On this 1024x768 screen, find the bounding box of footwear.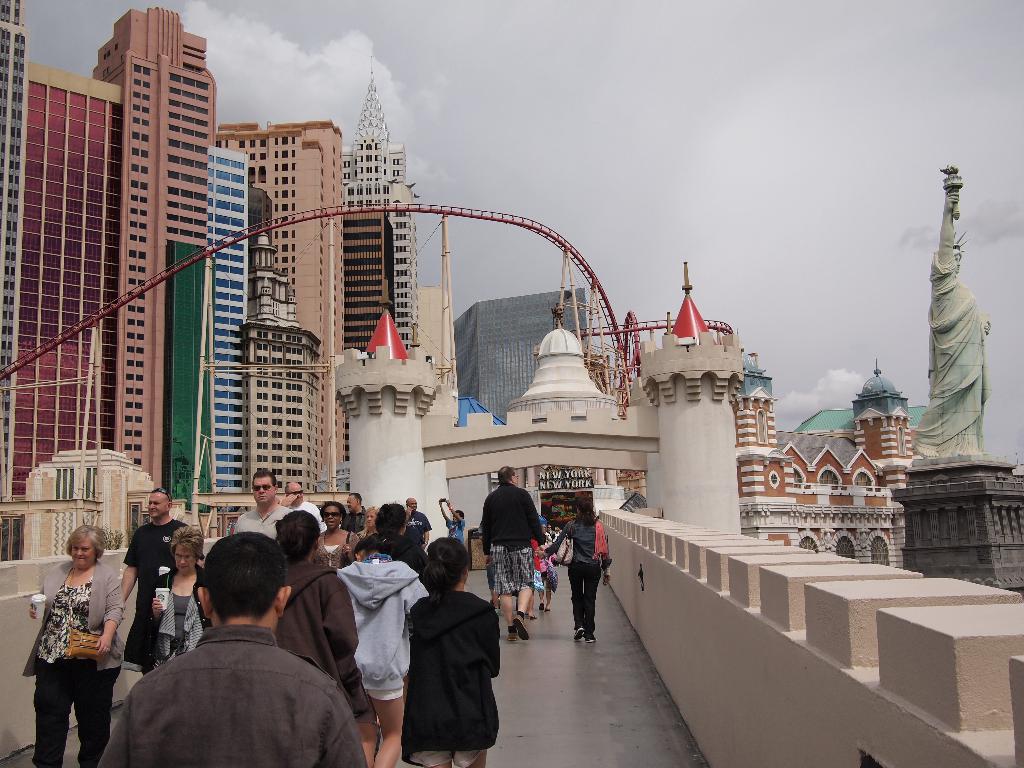
Bounding box: {"left": 514, "top": 616, "right": 527, "bottom": 637}.
